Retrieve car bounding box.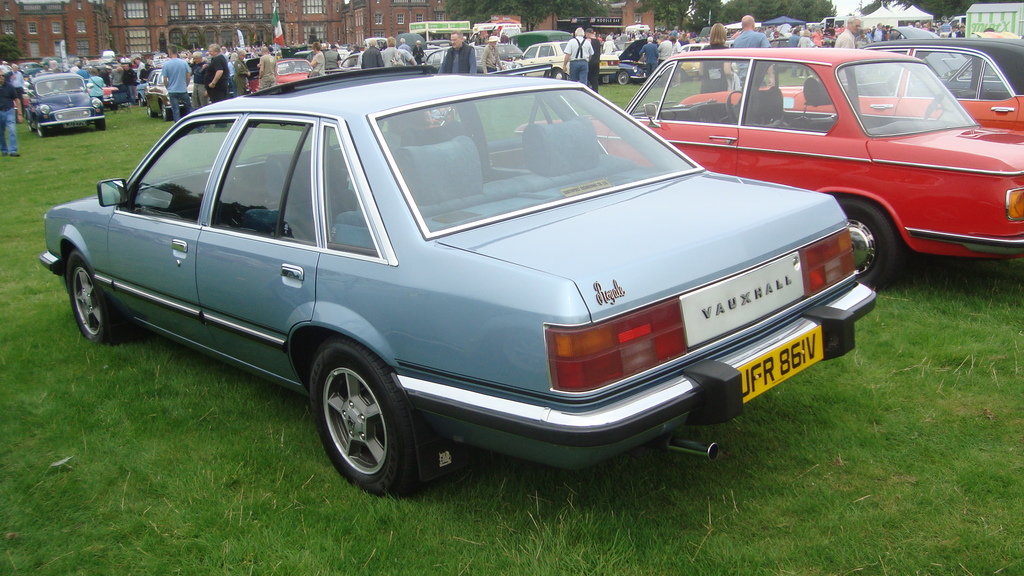
Bounding box: l=522, t=45, r=1023, b=296.
